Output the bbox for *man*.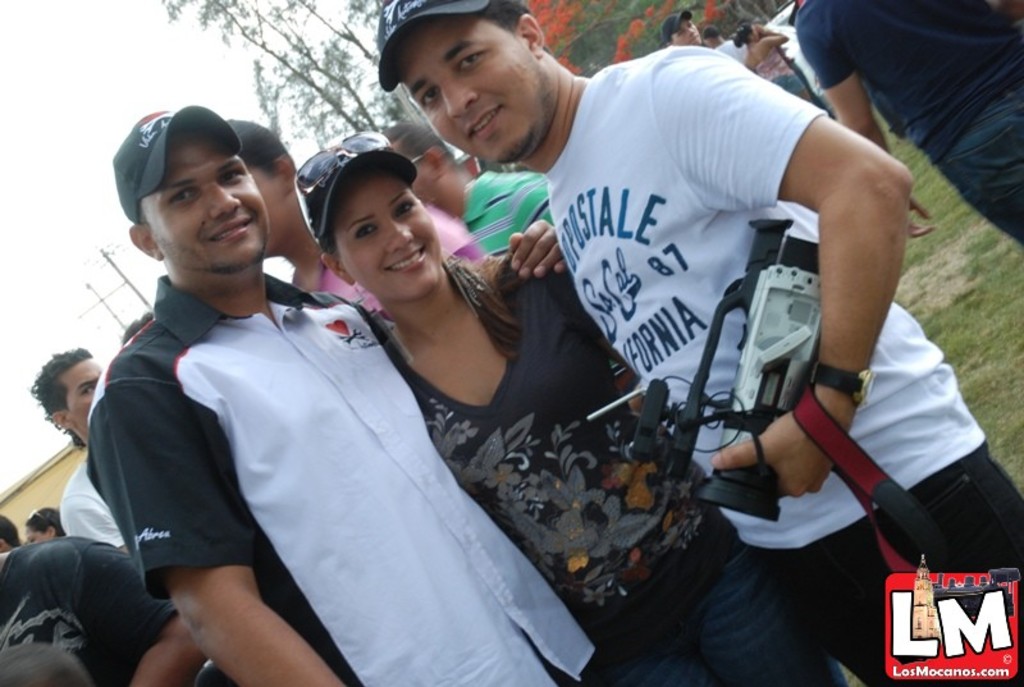
Rect(102, 128, 686, 674).
